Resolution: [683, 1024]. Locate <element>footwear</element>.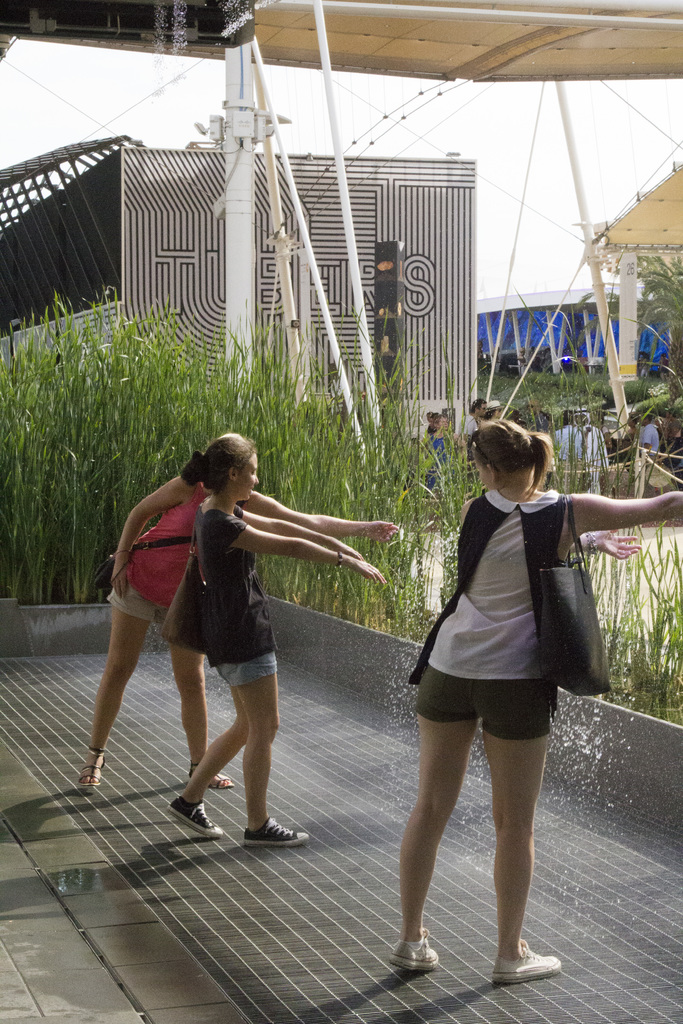
<bbox>244, 818, 311, 848</bbox>.
